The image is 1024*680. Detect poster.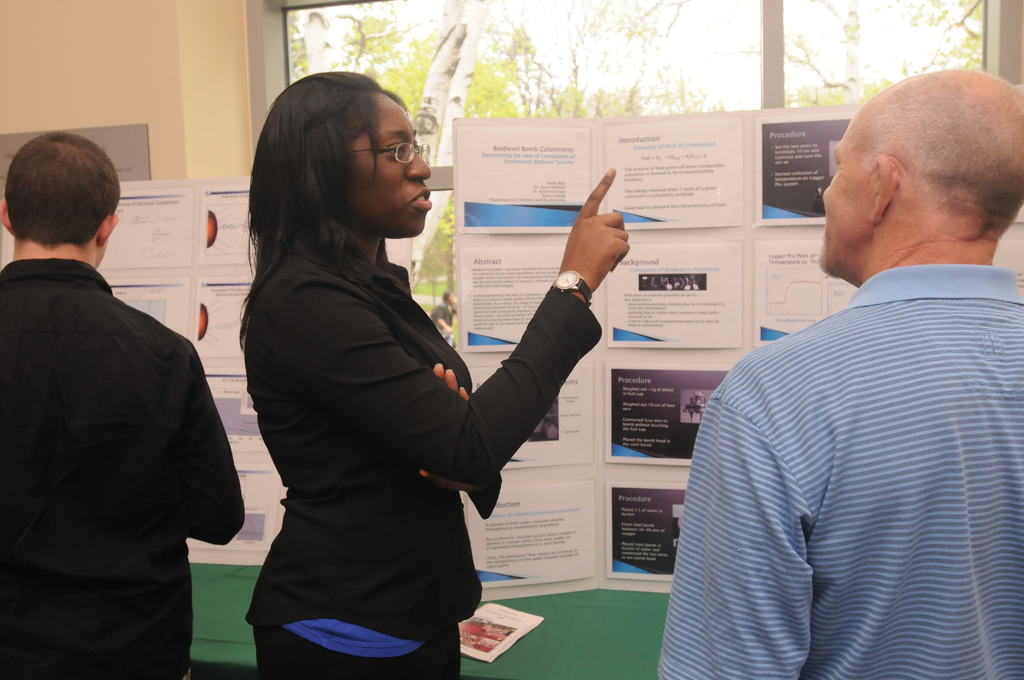
Detection: 98:170:417:571.
